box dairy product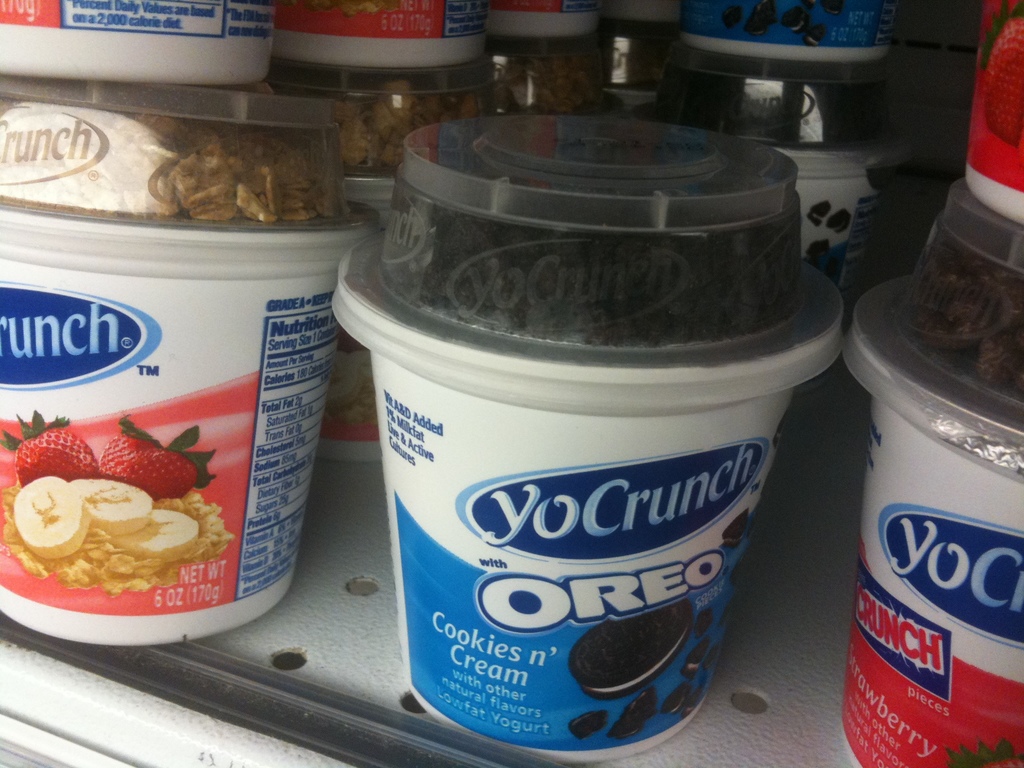
[0,0,265,81]
